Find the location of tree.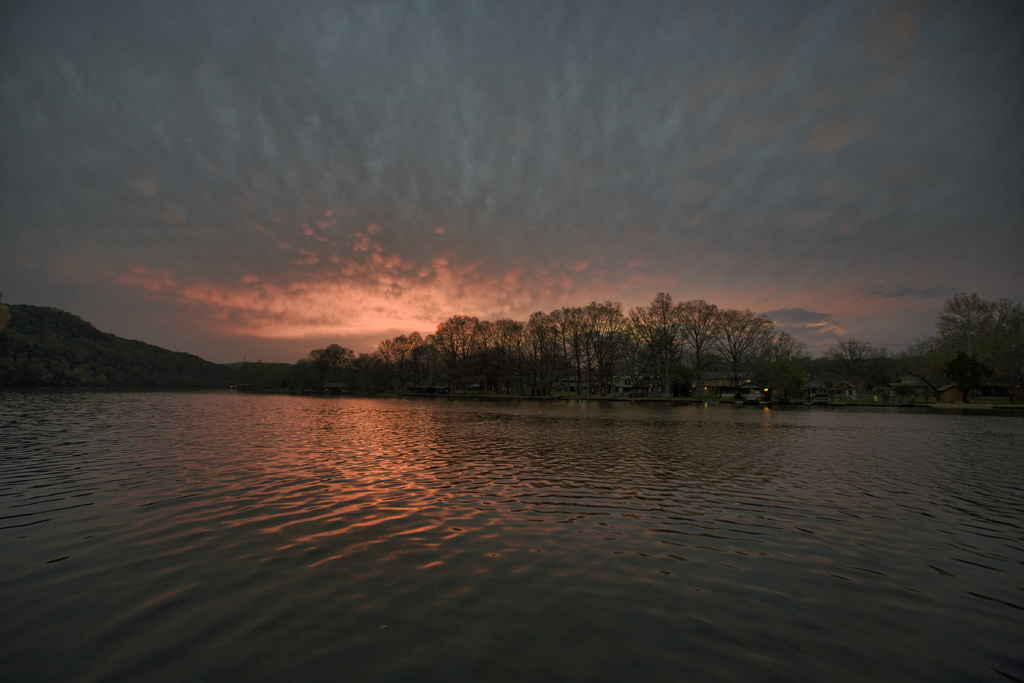
Location: {"left": 984, "top": 297, "right": 1023, "bottom": 353}.
